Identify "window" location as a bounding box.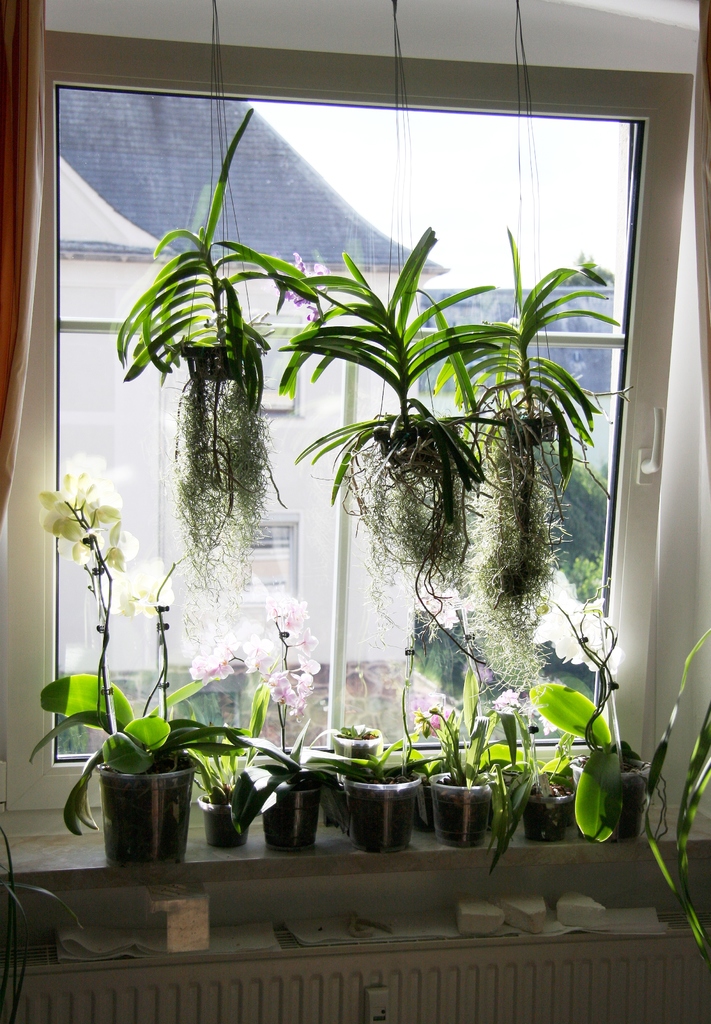
left=51, top=86, right=652, bottom=761.
